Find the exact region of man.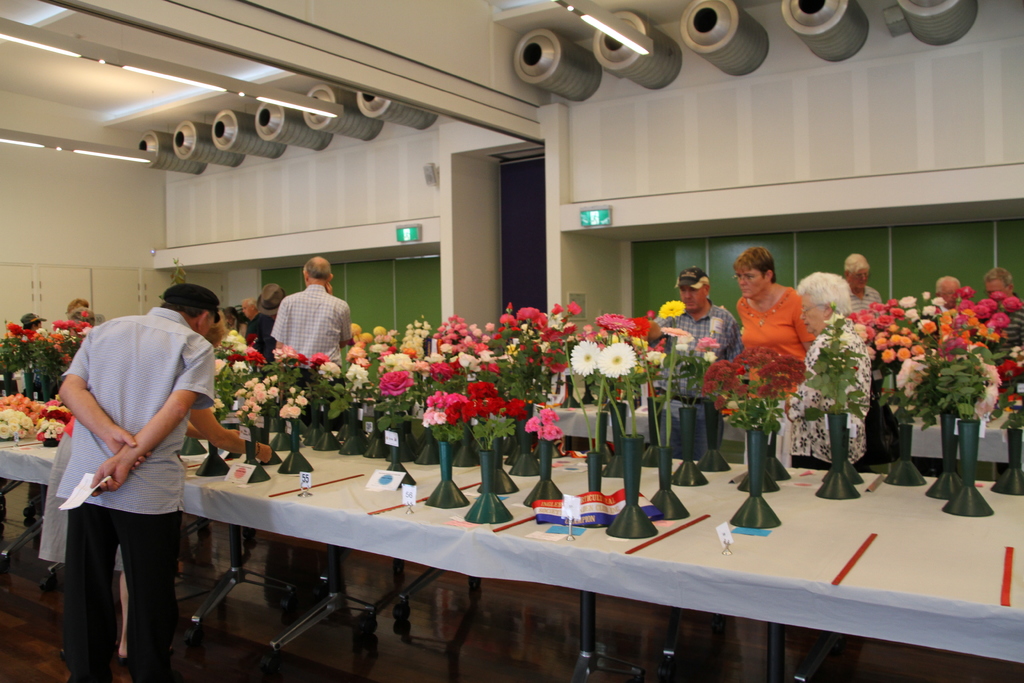
Exact region: bbox(271, 257, 356, 400).
